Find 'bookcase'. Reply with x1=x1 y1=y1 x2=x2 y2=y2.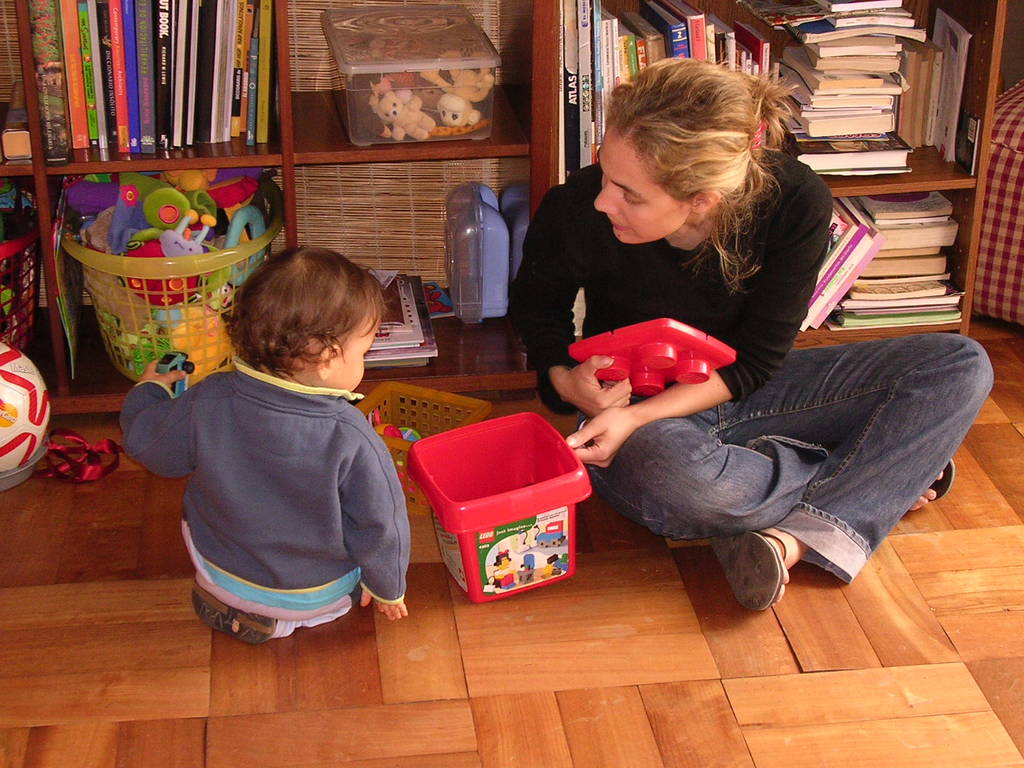
x1=0 y1=0 x2=1005 y2=393.
